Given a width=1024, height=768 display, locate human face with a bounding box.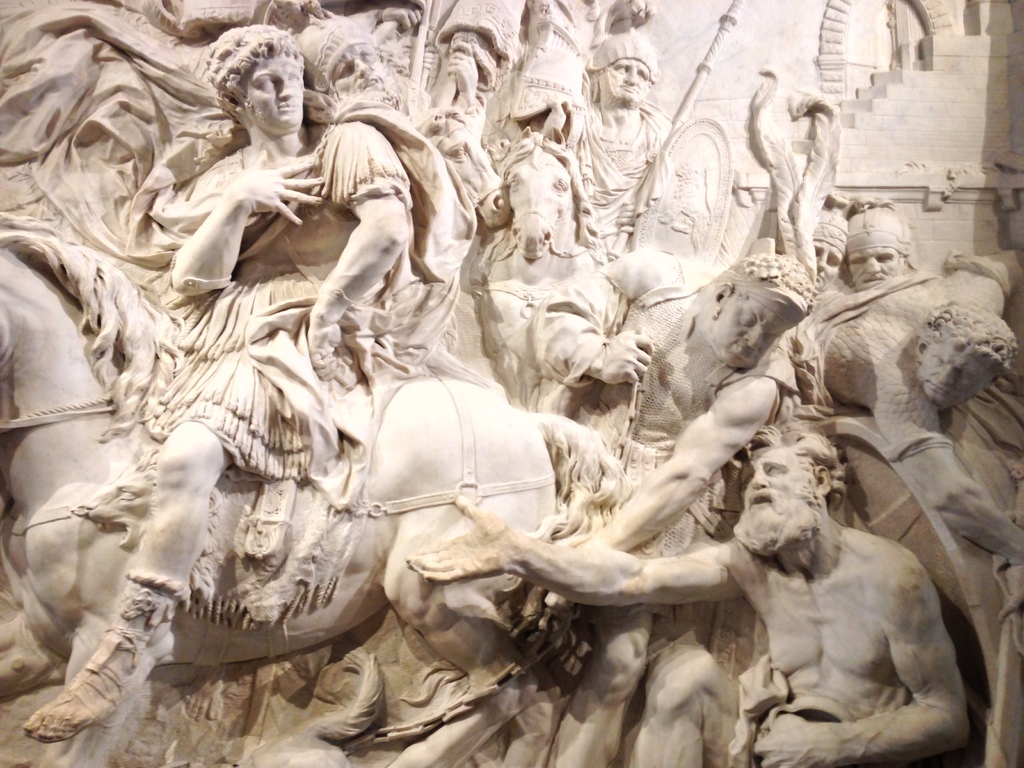
Located: locate(599, 58, 648, 109).
